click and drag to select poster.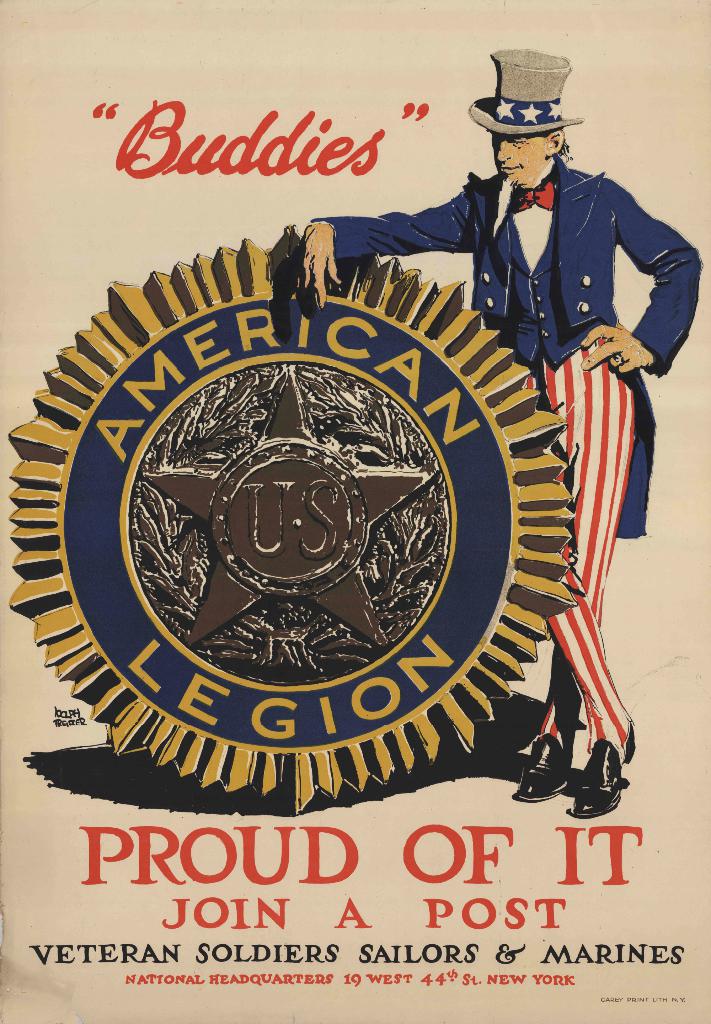
Selection: 0, 1, 710, 1023.
